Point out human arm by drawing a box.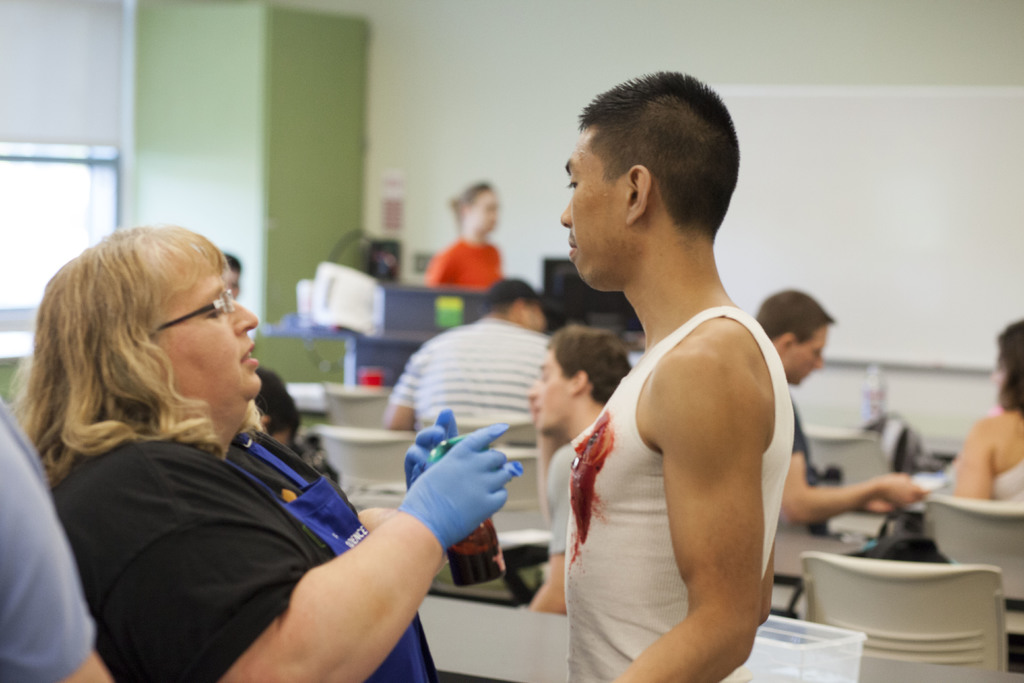
[left=378, top=359, right=414, bottom=431].
